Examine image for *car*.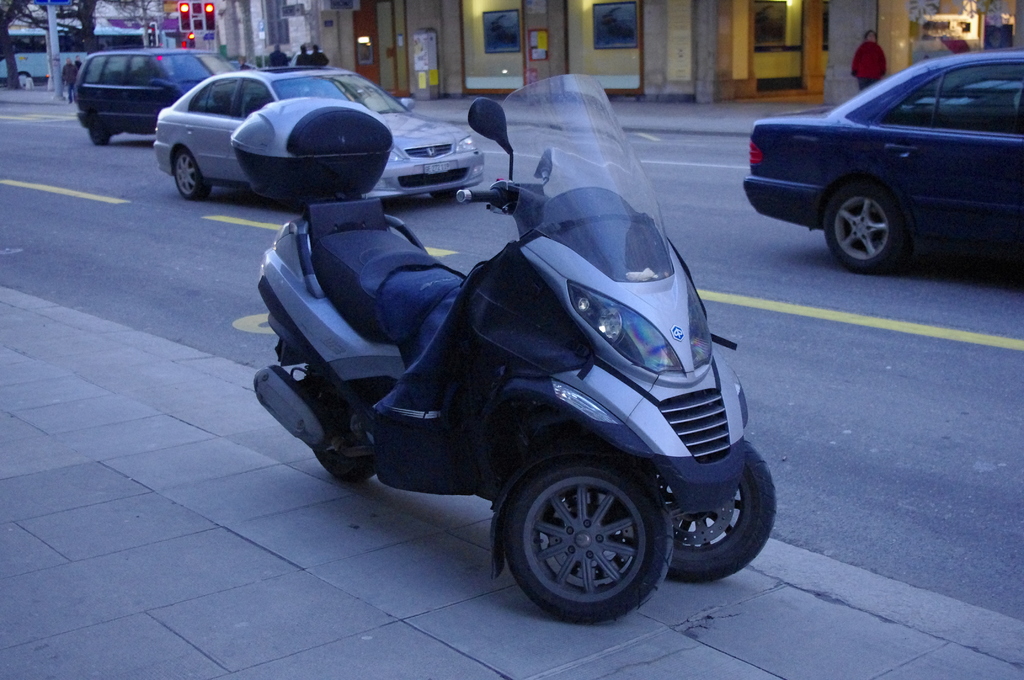
Examination result: <box>84,45,253,142</box>.
